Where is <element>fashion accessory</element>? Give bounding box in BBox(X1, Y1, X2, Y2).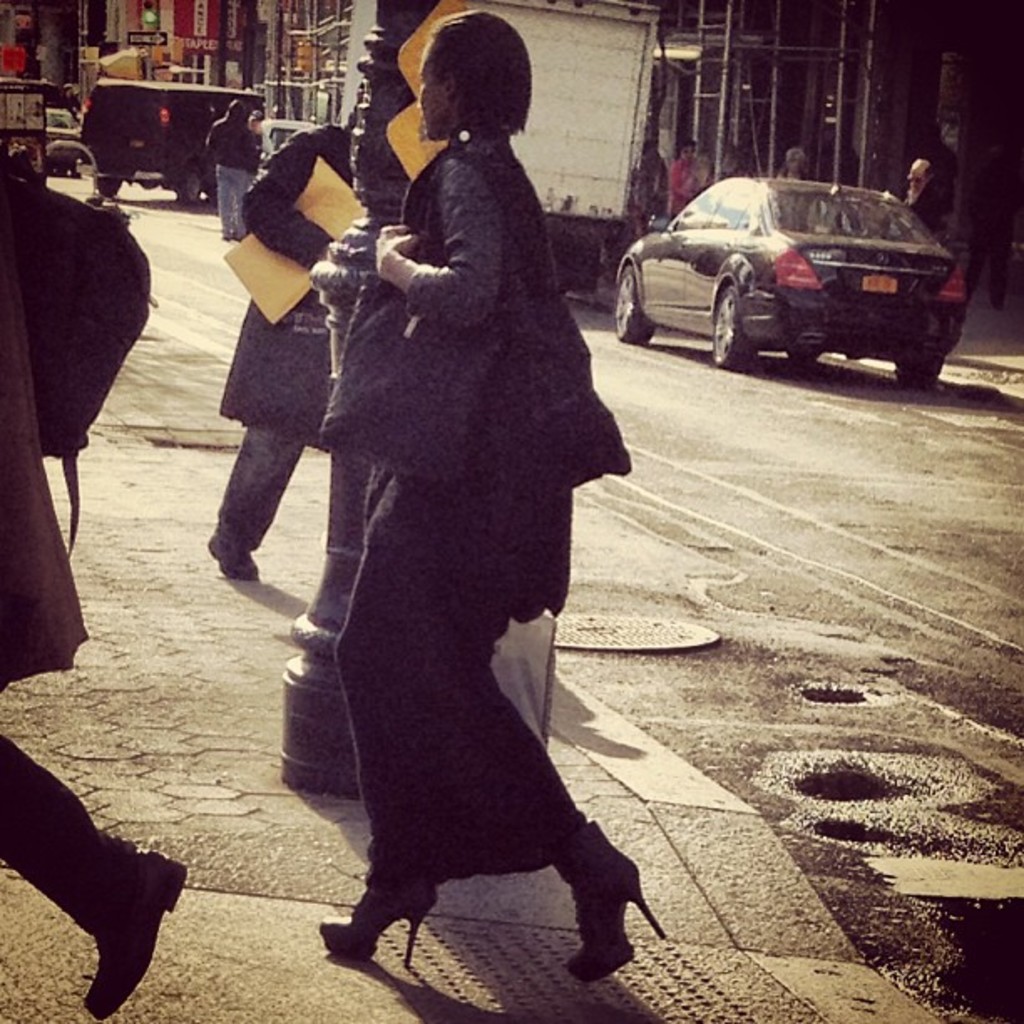
BBox(82, 848, 191, 1021).
